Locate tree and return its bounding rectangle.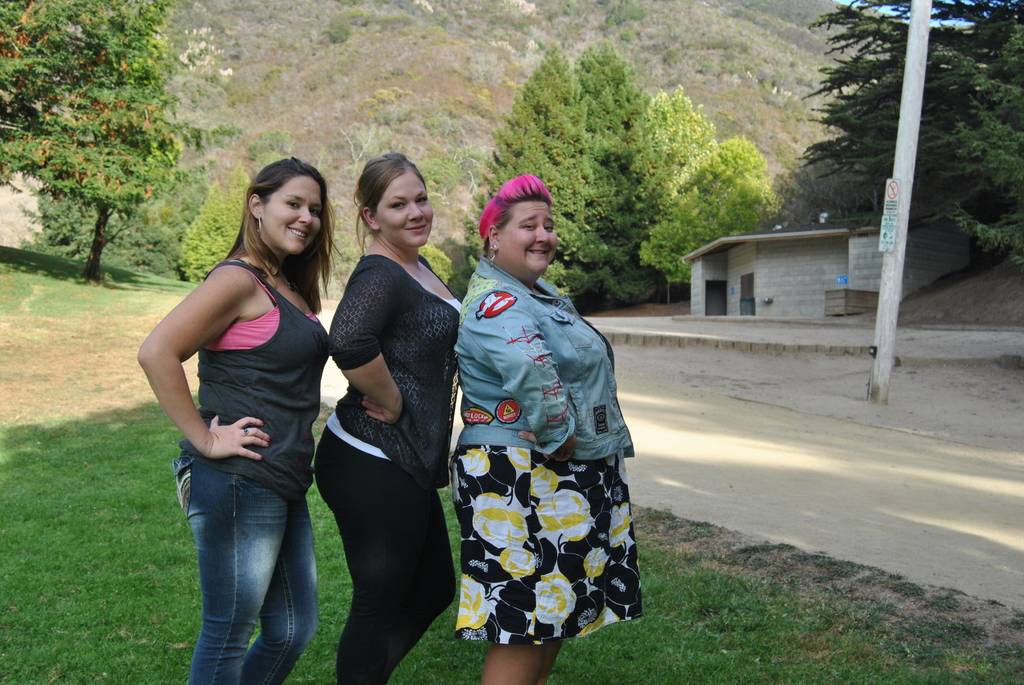
select_region(122, 157, 209, 264).
